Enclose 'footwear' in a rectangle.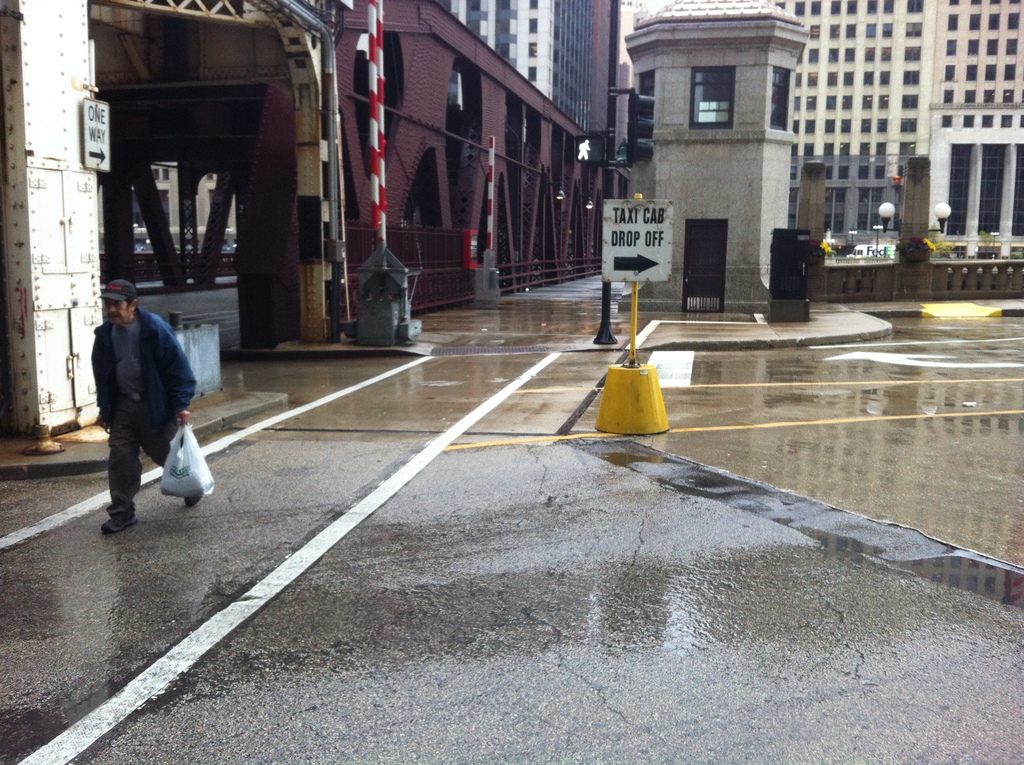
bbox=(101, 511, 136, 535).
